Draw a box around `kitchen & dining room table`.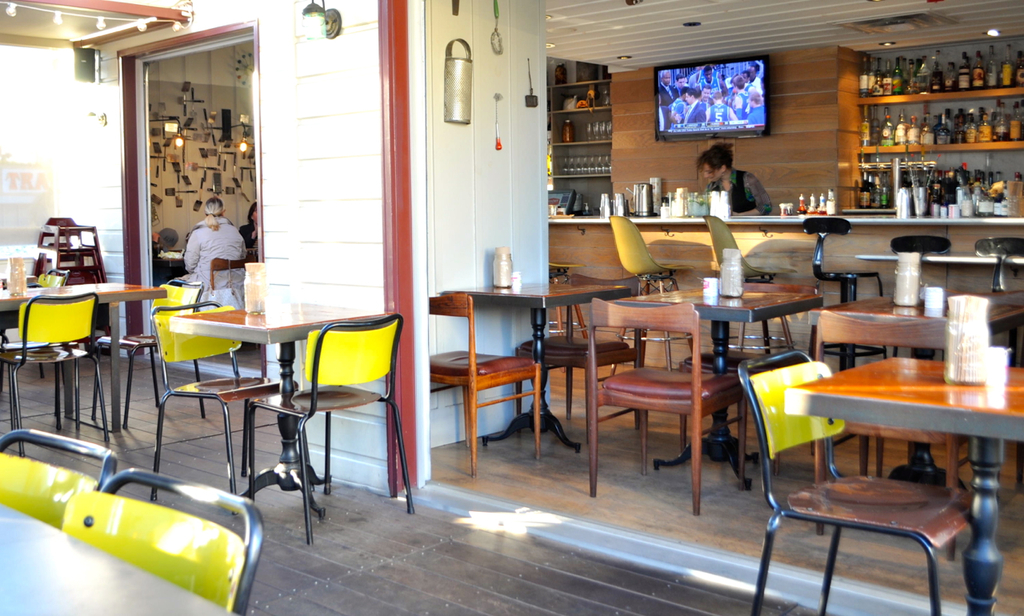
Rect(741, 302, 1023, 576).
